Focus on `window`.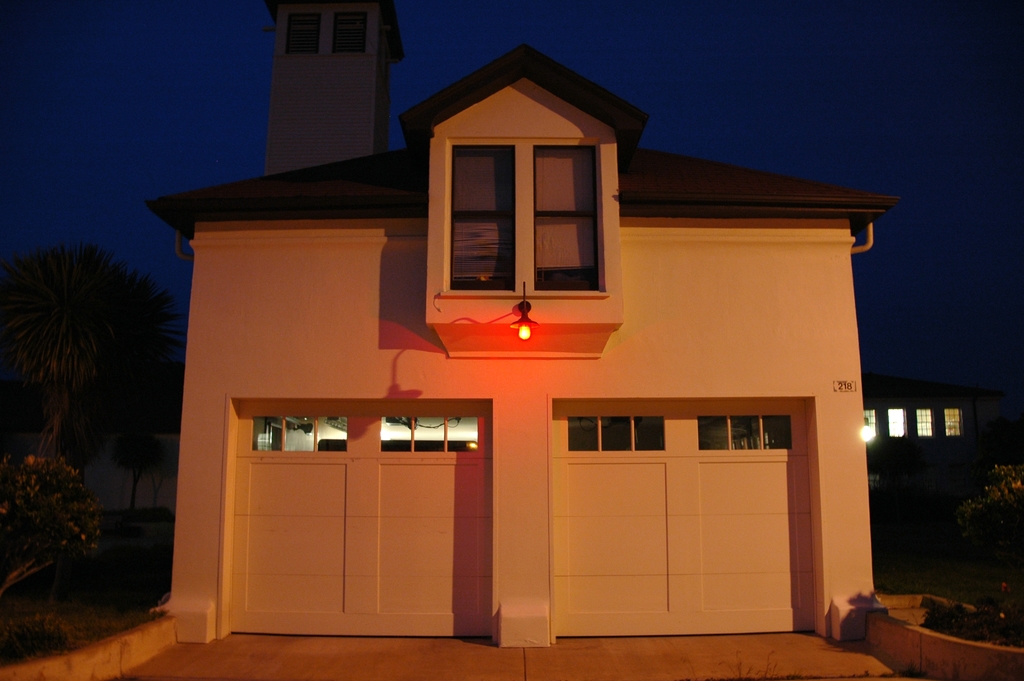
Focused at (428,117,577,316).
